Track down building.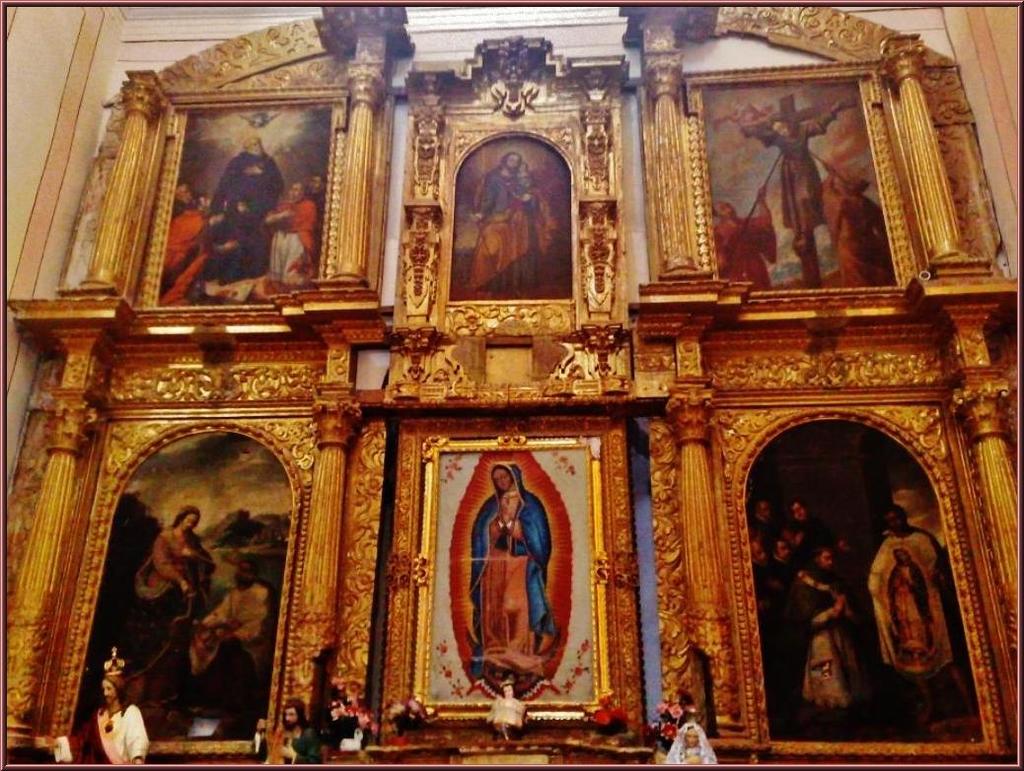
Tracked to 0, 0, 1023, 770.
